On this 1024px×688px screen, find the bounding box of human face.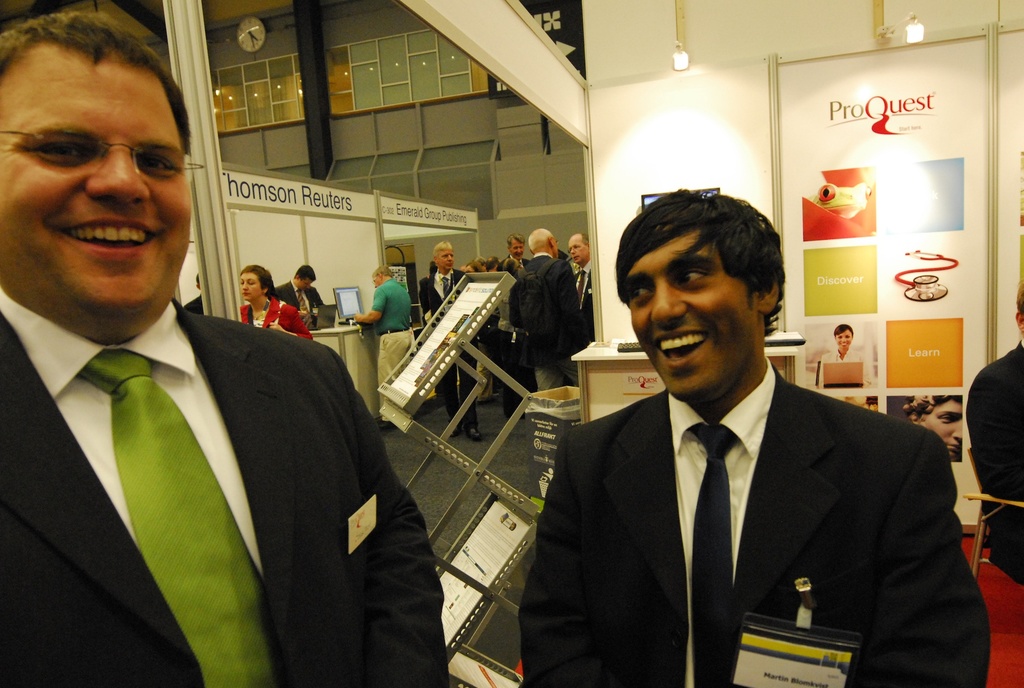
Bounding box: 621, 222, 765, 394.
